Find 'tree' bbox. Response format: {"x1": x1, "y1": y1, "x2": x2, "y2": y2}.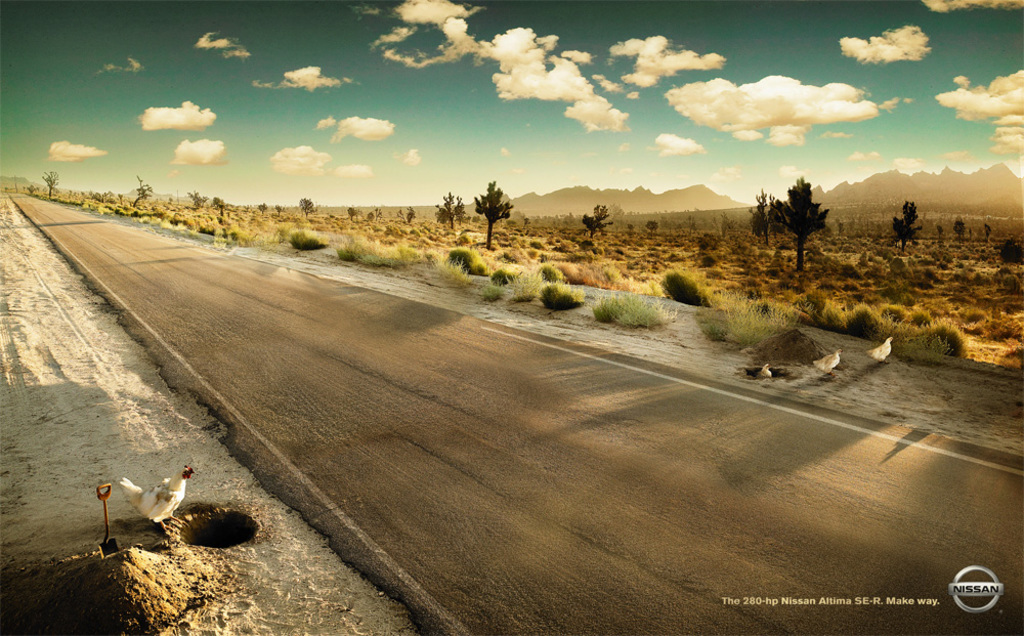
{"x1": 439, "y1": 187, "x2": 462, "y2": 227}.
